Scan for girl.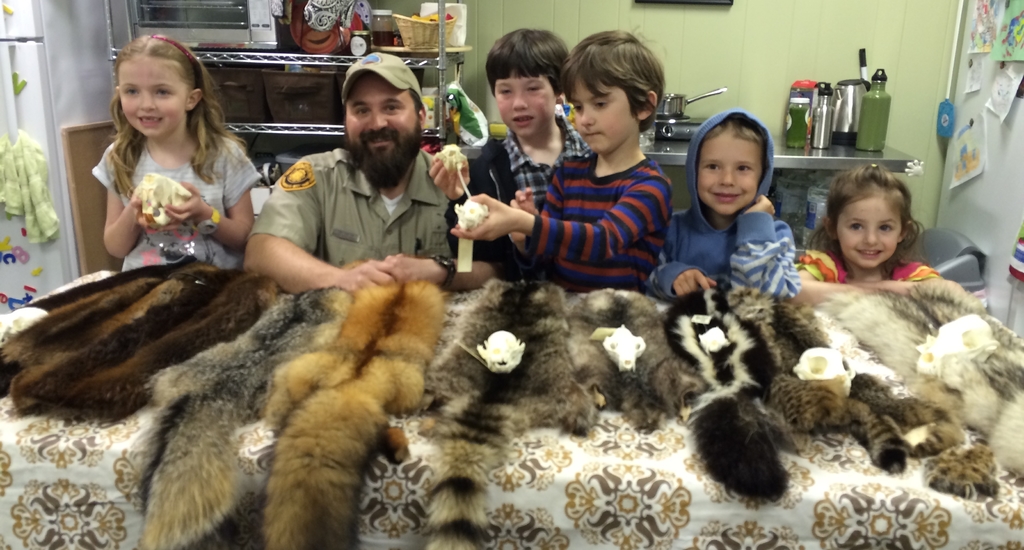
Scan result: bbox=(93, 38, 265, 273).
